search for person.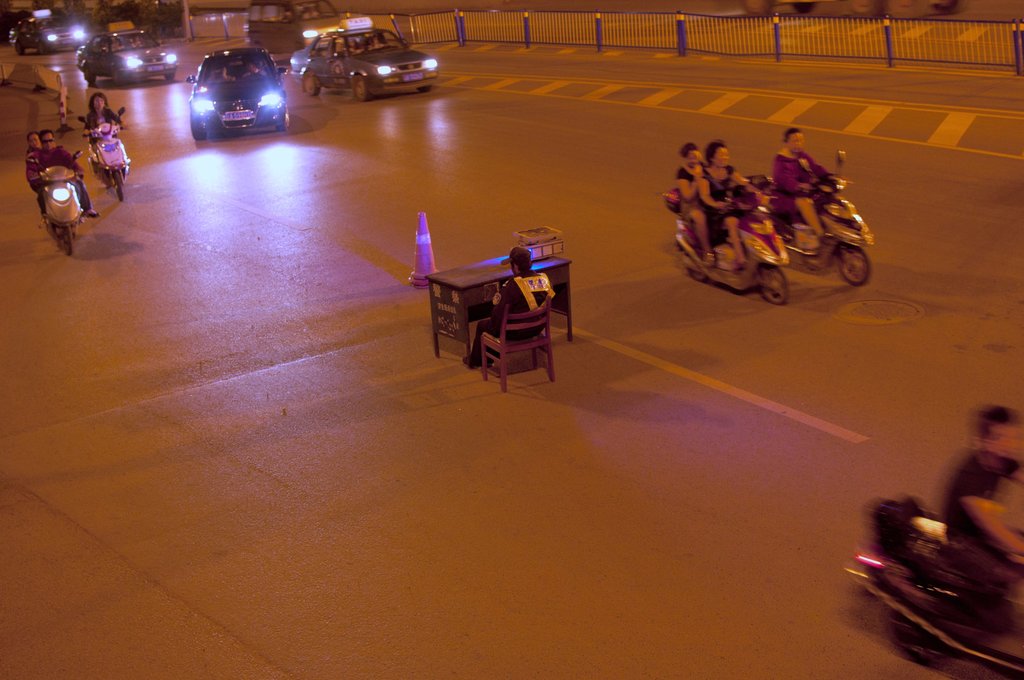
Found at [369,35,386,51].
